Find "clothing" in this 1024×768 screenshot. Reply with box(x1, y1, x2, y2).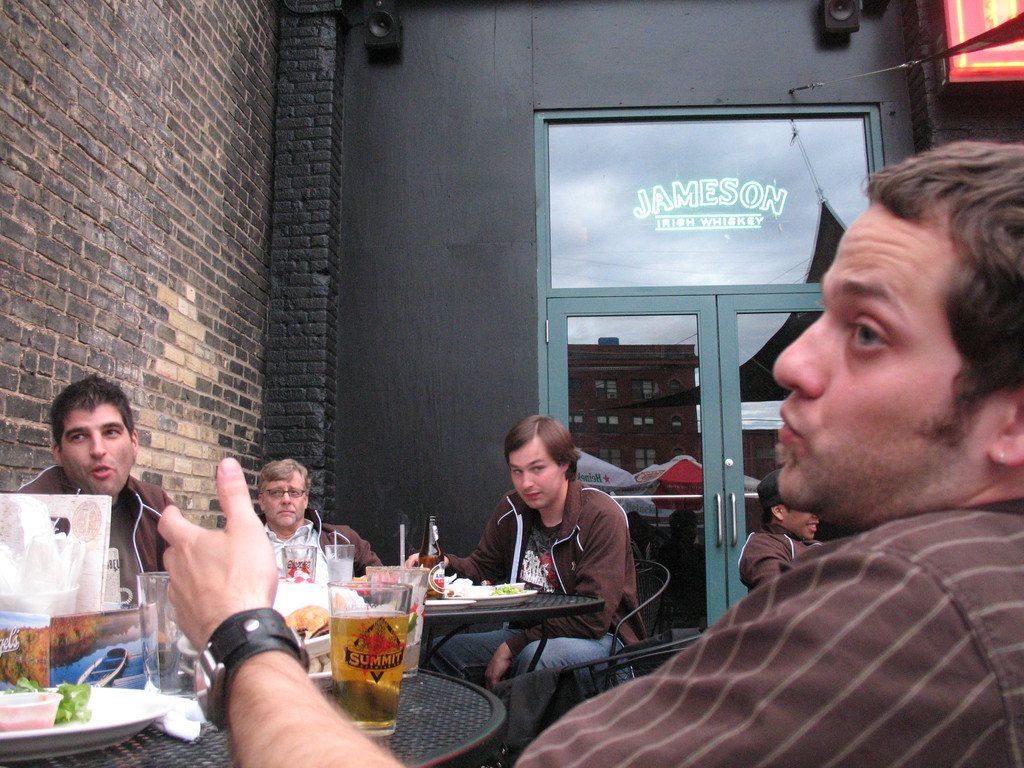
box(578, 406, 1020, 755).
